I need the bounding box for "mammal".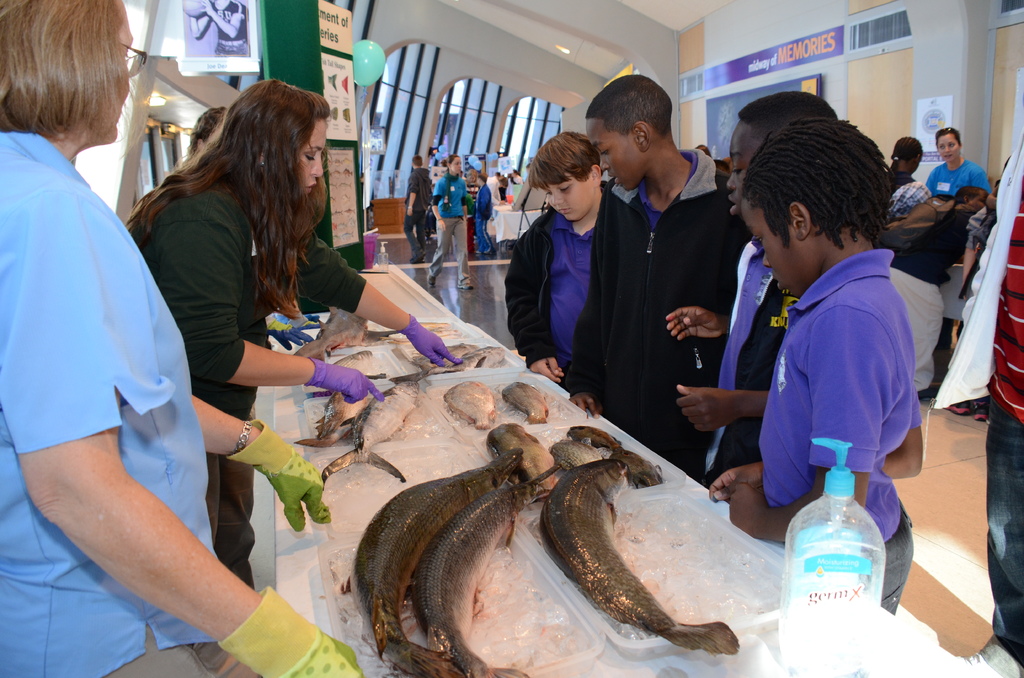
Here it is: Rect(665, 88, 845, 472).
